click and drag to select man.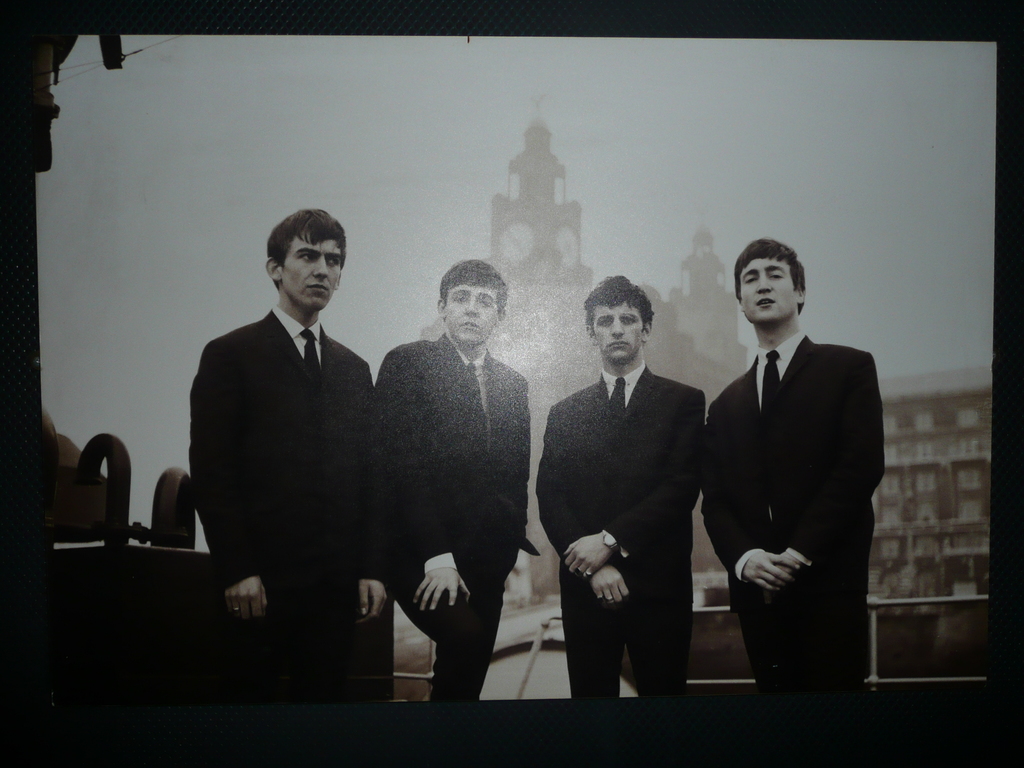
Selection: {"left": 536, "top": 274, "right": 705, "bottom": 695}.
